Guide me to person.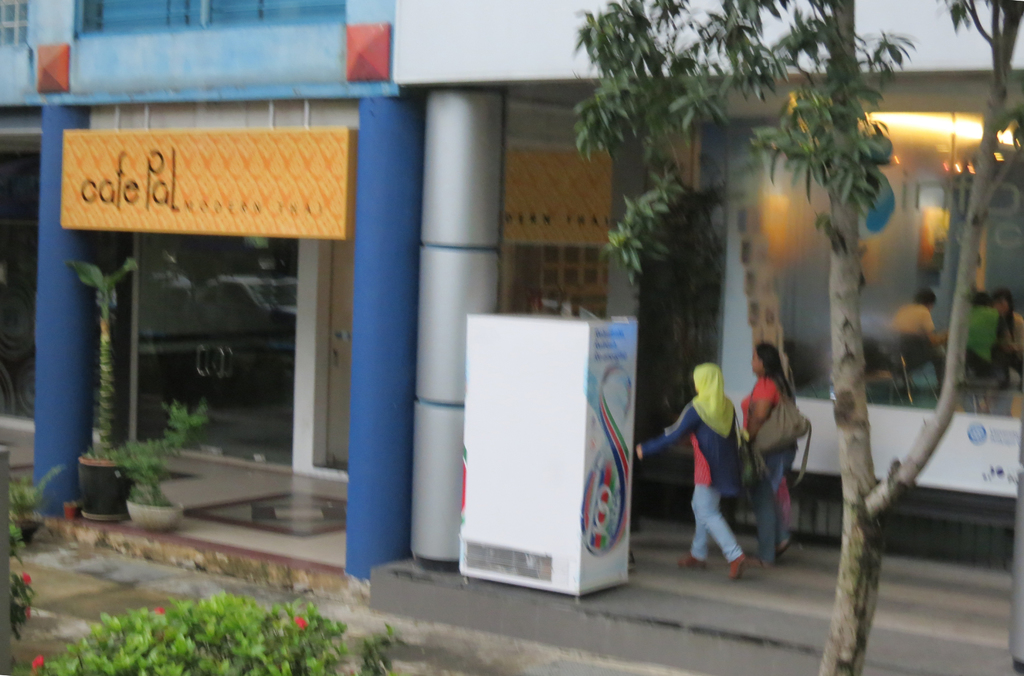
Guidance: locate(955, 284, 1004, 389).
